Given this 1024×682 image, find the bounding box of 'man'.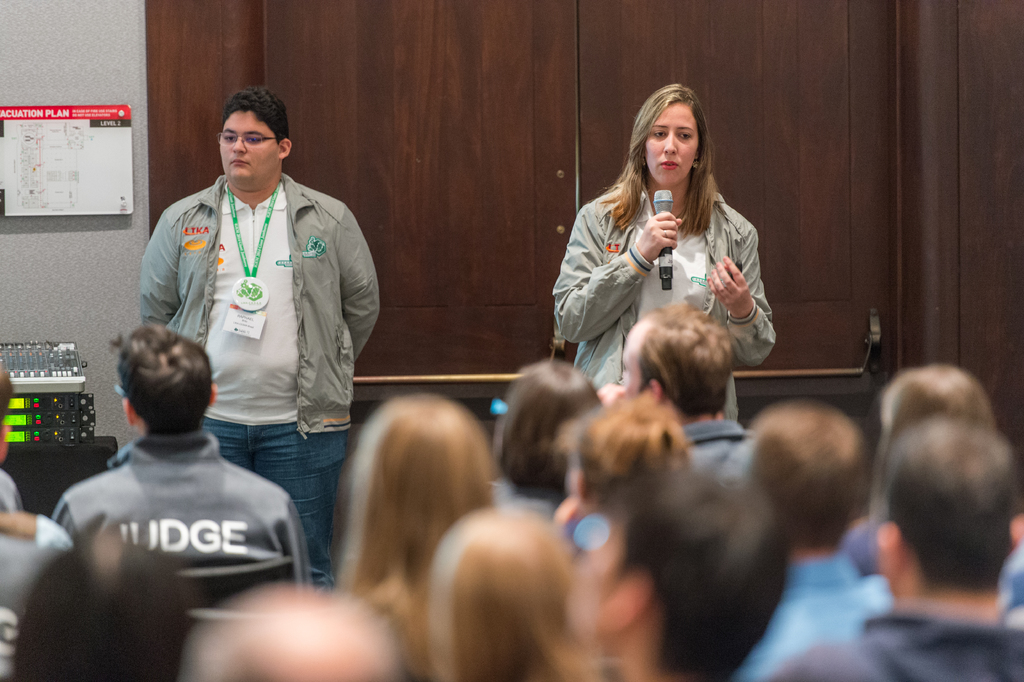
region(739, 395, 892, 681).
